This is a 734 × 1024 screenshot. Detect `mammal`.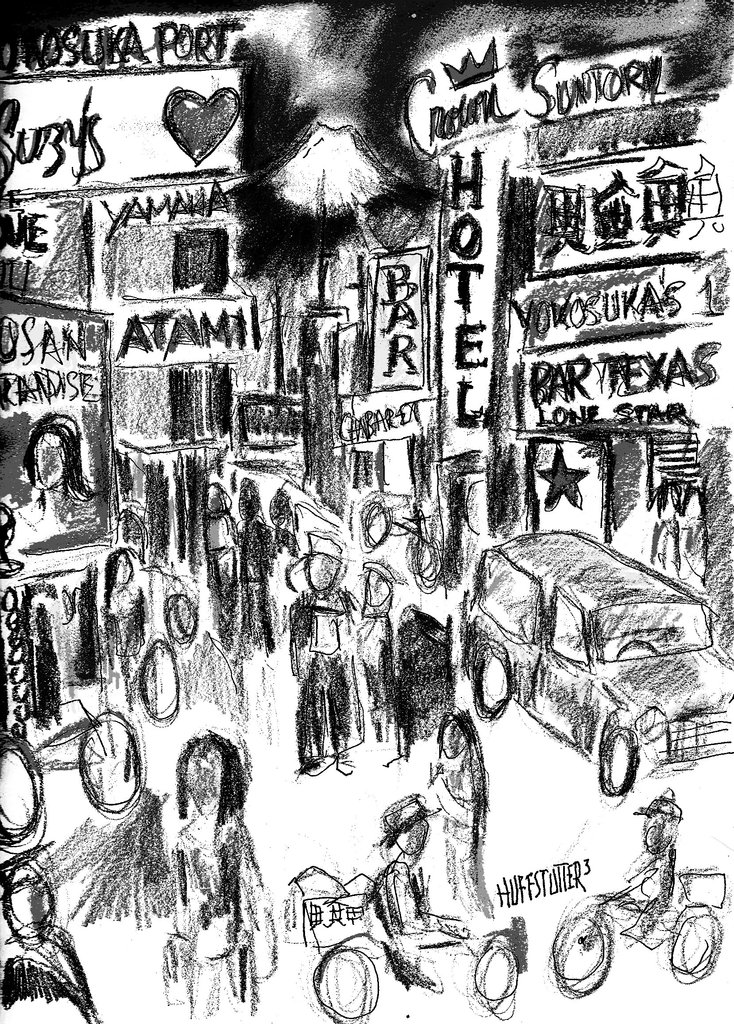
(199,484,251,638).
